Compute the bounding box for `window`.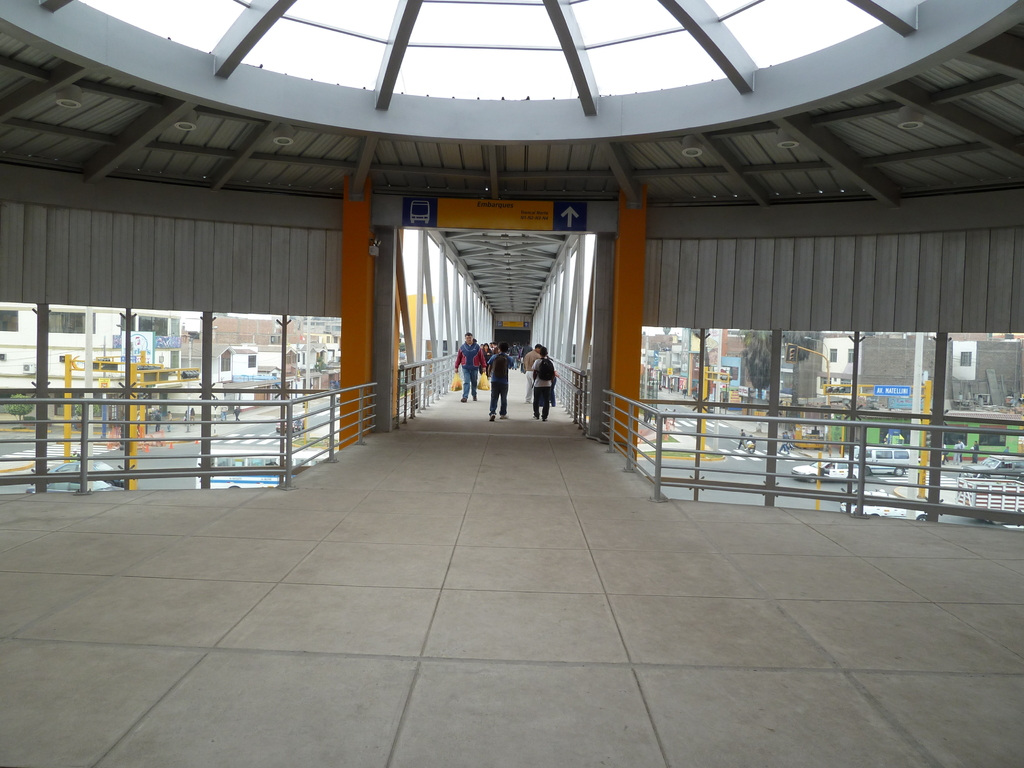
{"x1": 824, "y1": 344, "x2": 842, "y2": 364}.
